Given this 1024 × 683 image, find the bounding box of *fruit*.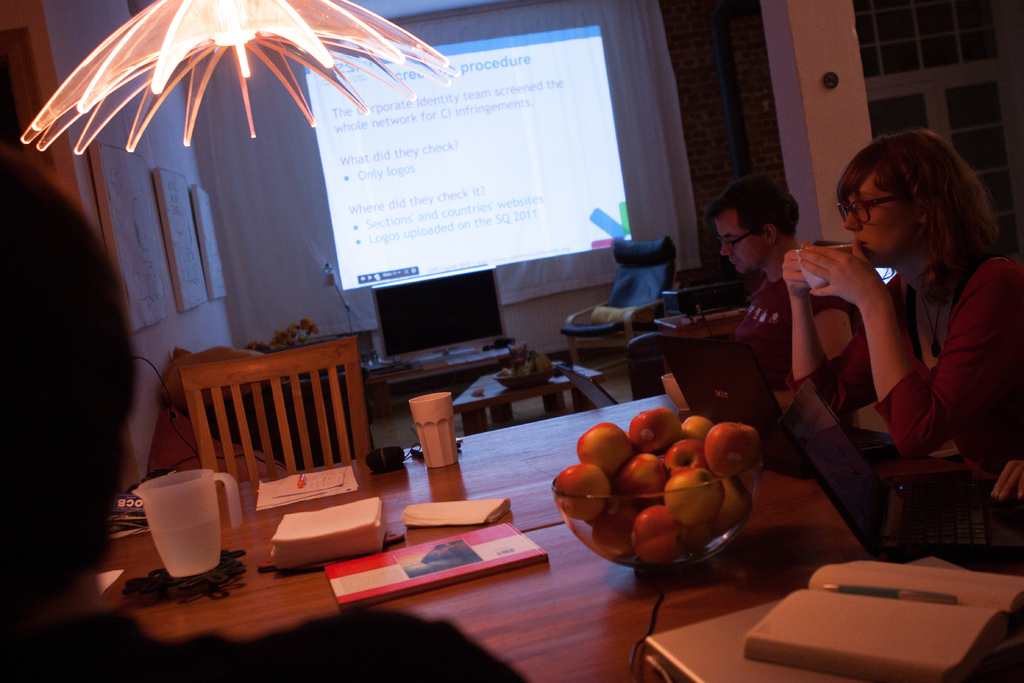
[x1=586, y1=409, x2=751, y2=576].
